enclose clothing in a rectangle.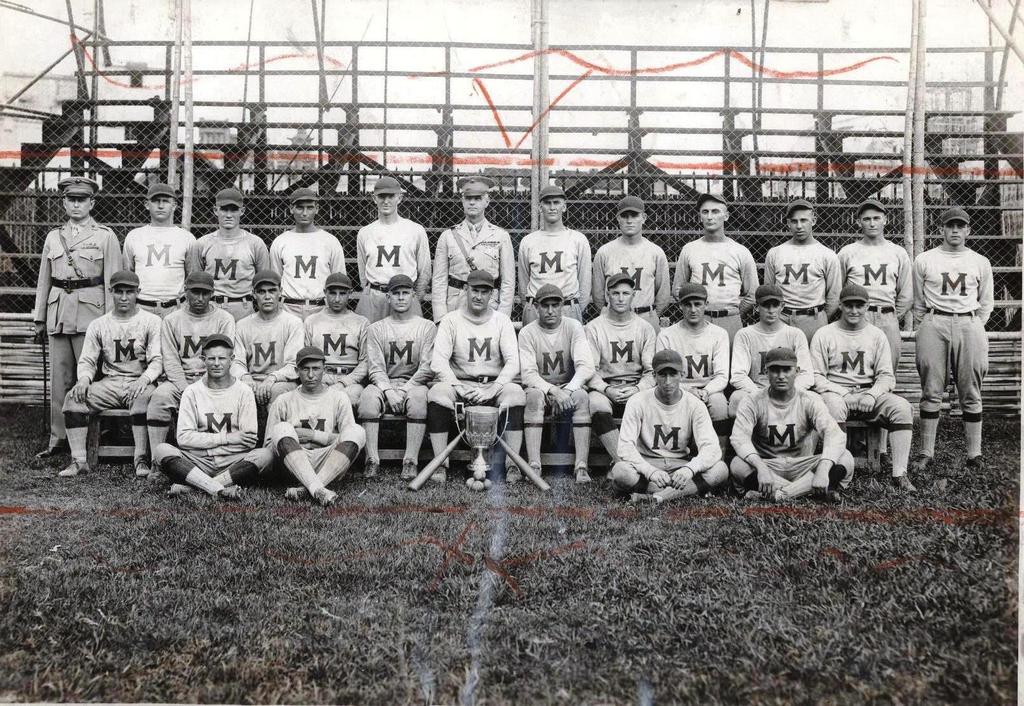
623,358,743,507.
